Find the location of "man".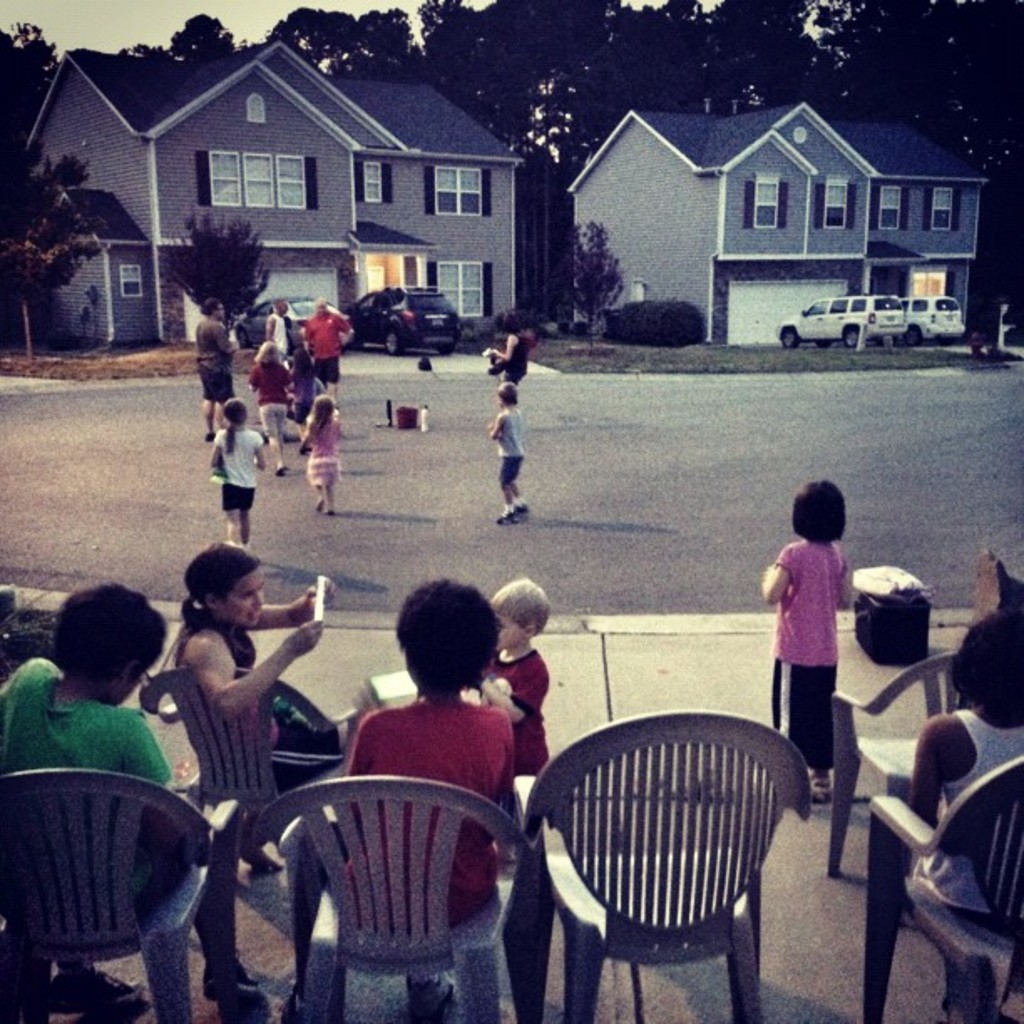
Location: <box>301,298,360,417</box>.
